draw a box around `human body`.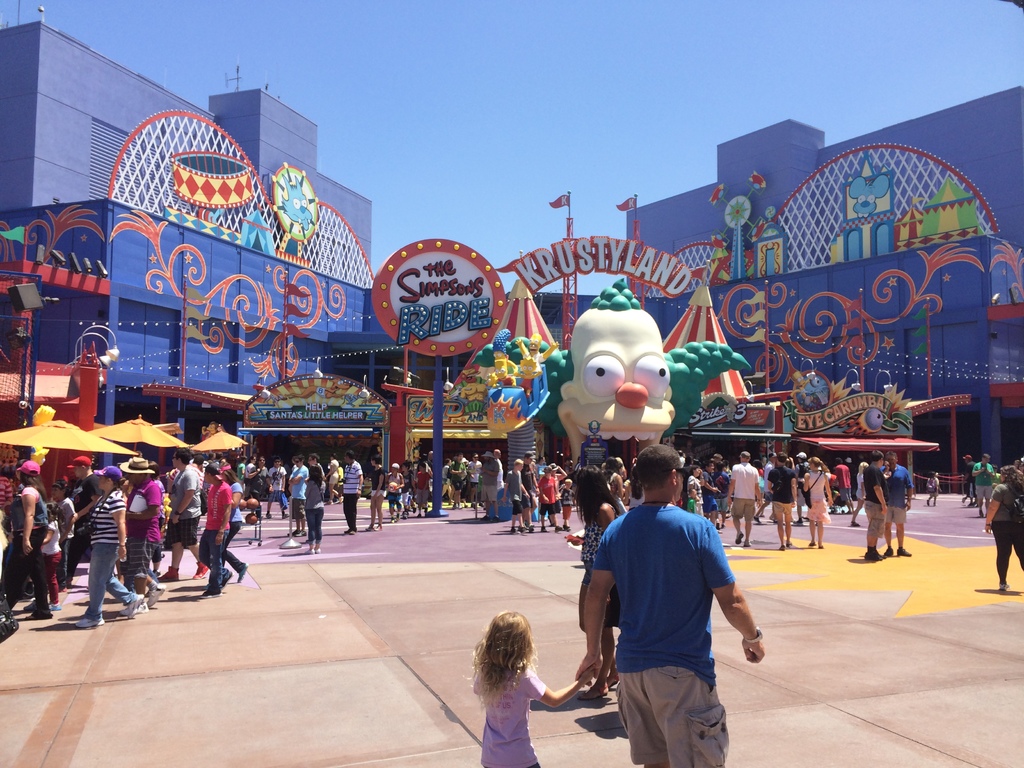
l=492, t=445, r=504, b=494.
